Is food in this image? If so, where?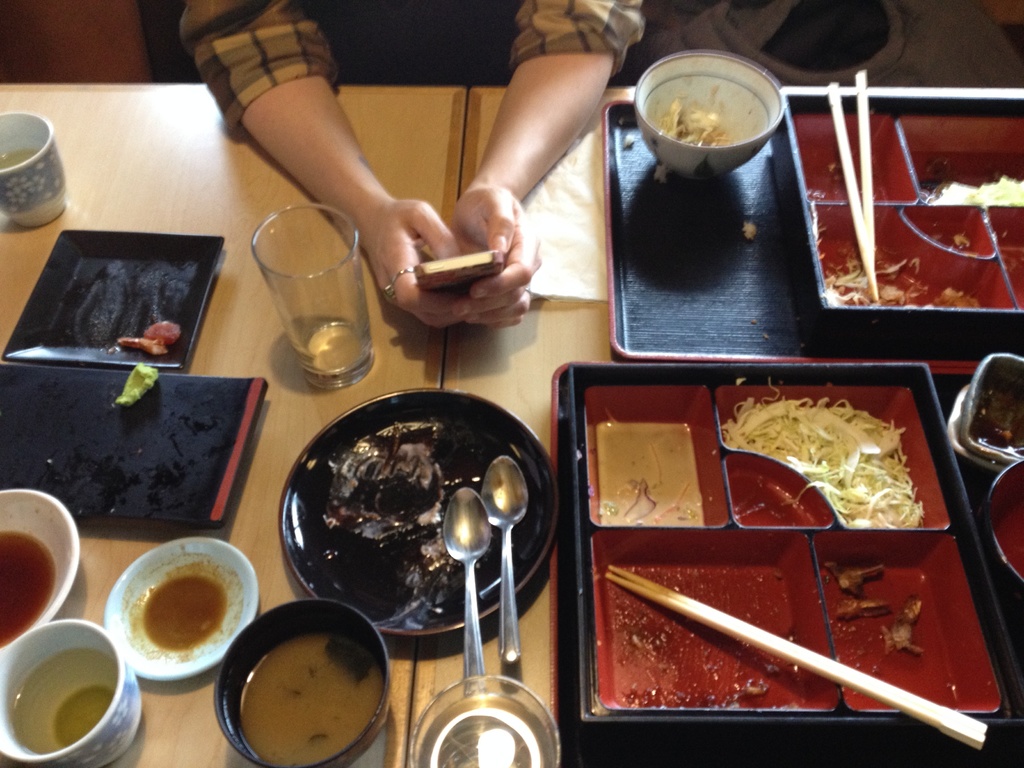
Yes, at 650/84/739/152.
